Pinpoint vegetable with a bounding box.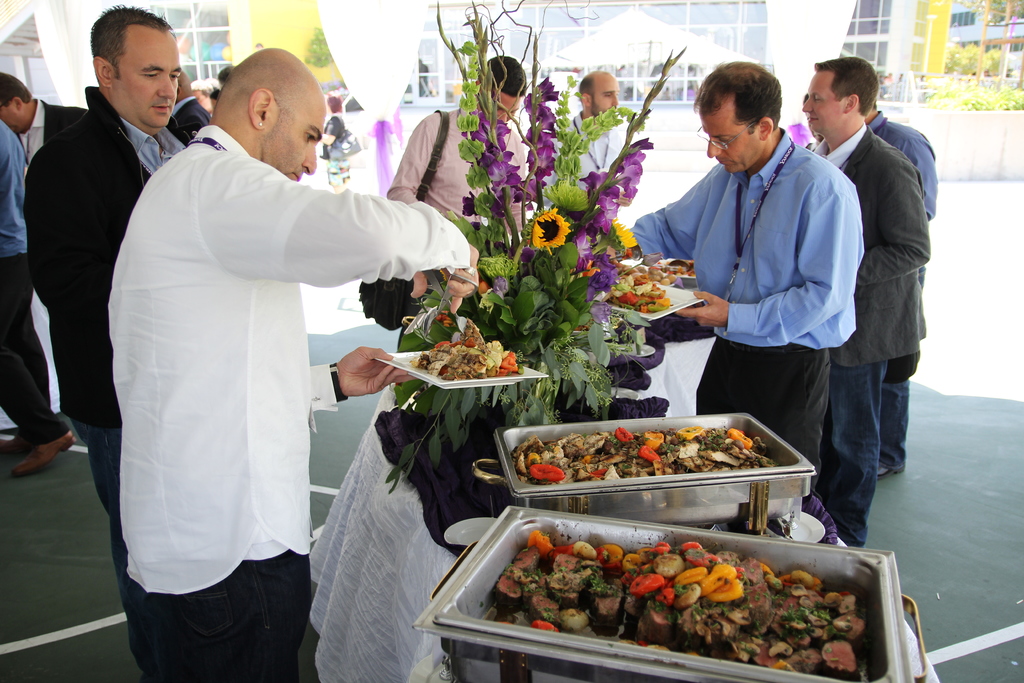
rect(497, 350, 517, 372).
